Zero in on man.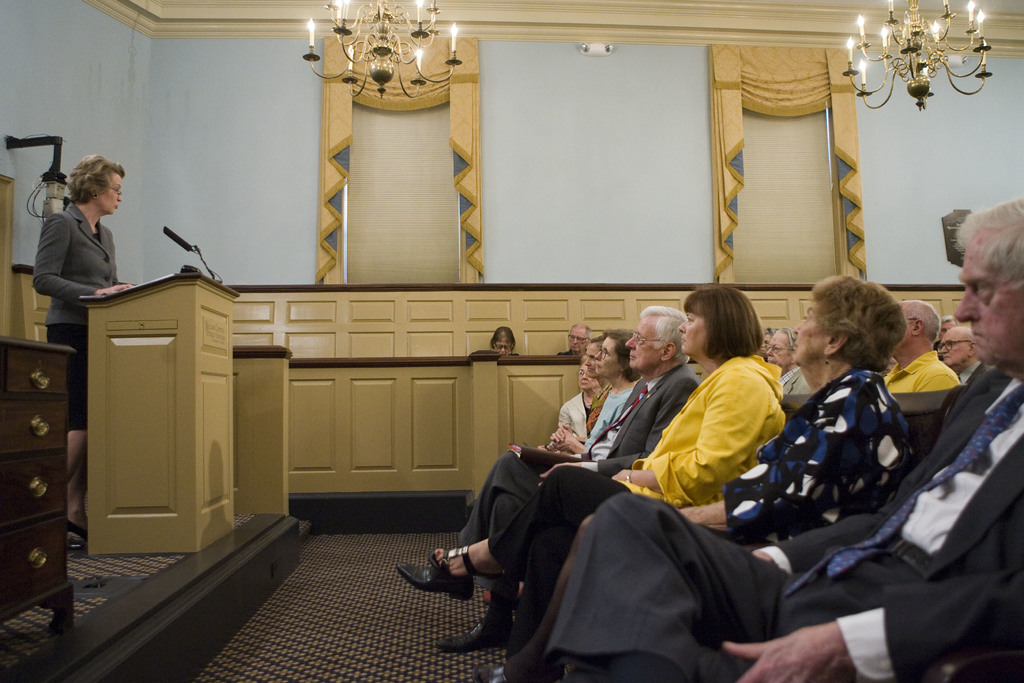
Zeroed in: 559 324 590 357.
